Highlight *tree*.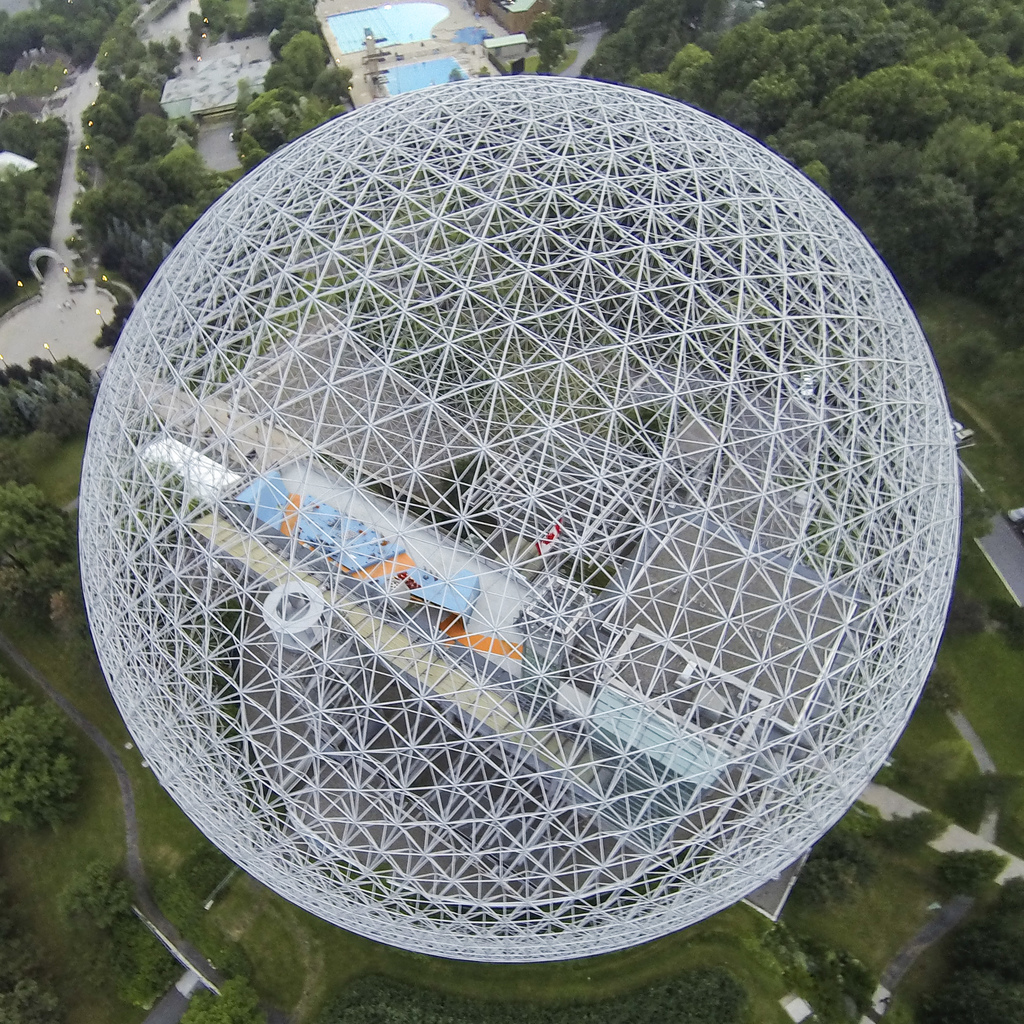
Highlighted region: bbox=(929, 846, 1015, 900).
